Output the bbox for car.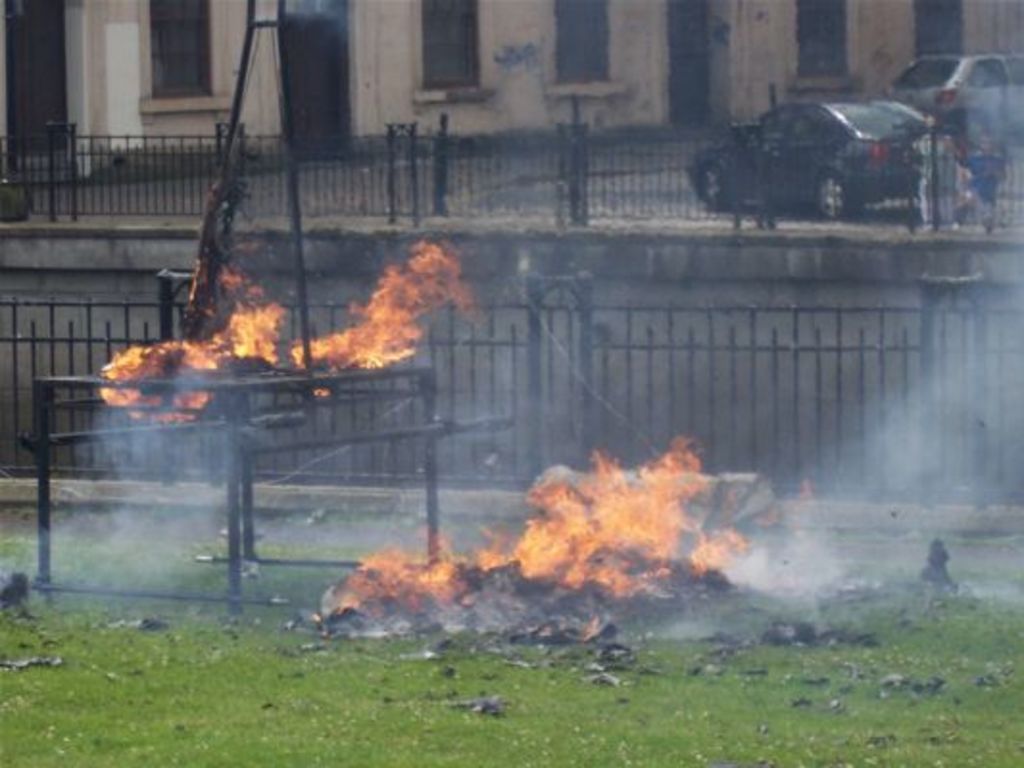
crop(876, 60, 1022, 138).
